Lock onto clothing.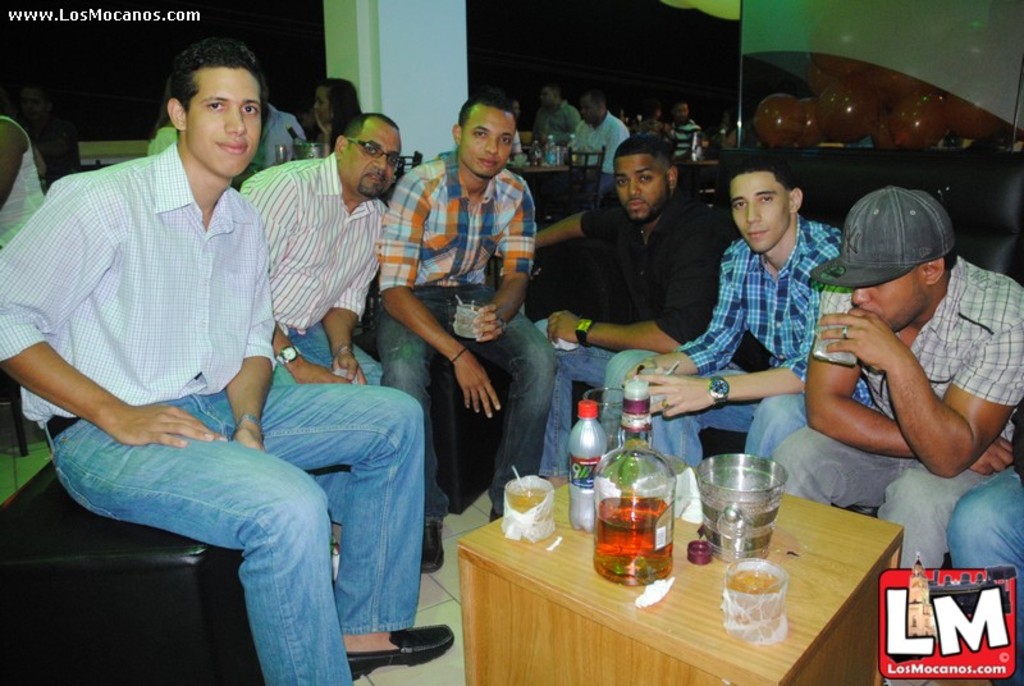
Locked: (954, 406, 1023, 575).
